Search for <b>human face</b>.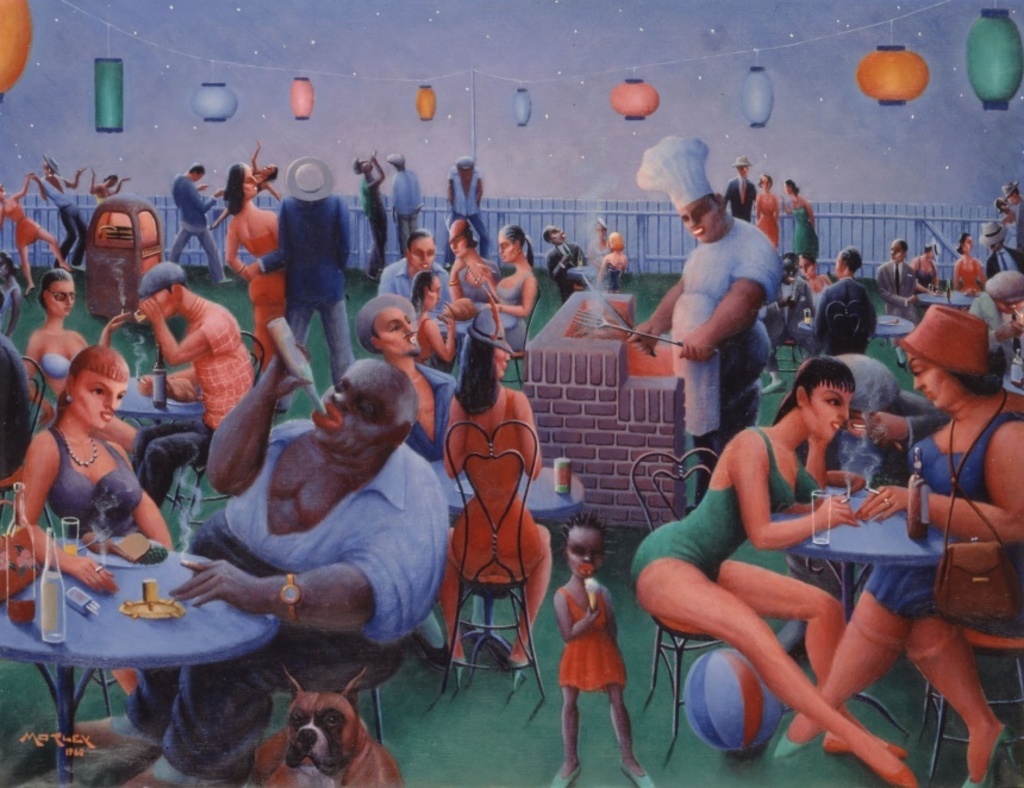
Found at 50/281/73/313.
